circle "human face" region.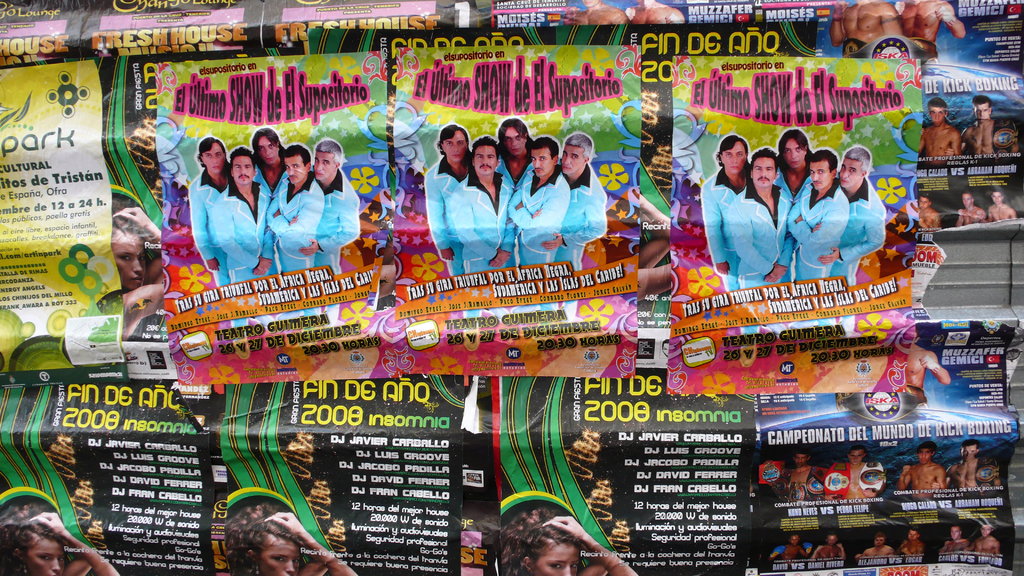
Region: [843, 159, 863, 186].
